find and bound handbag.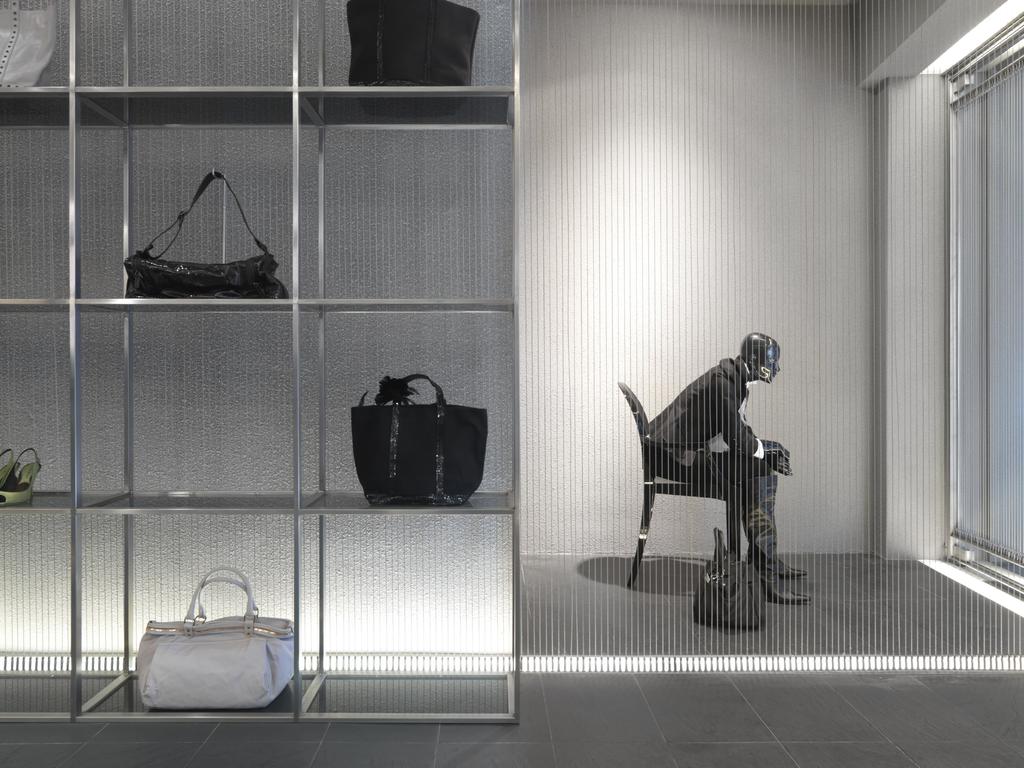
Bound: bbox(136, 563, 298, 714).
